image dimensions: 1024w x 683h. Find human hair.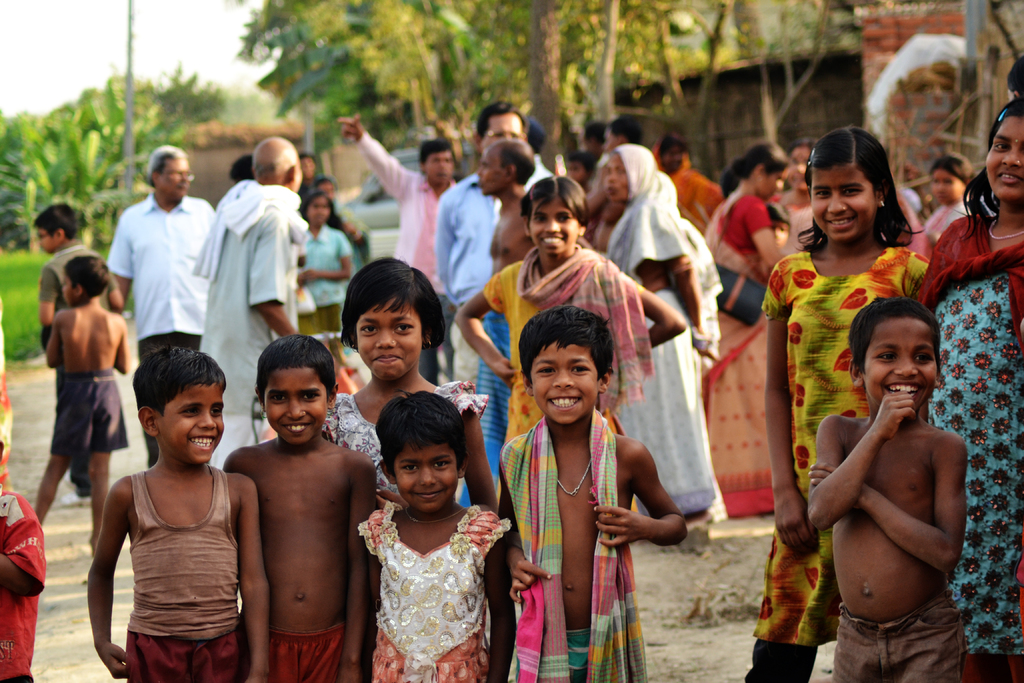
[x1=252, y1=334, x2=336, y2=410].
